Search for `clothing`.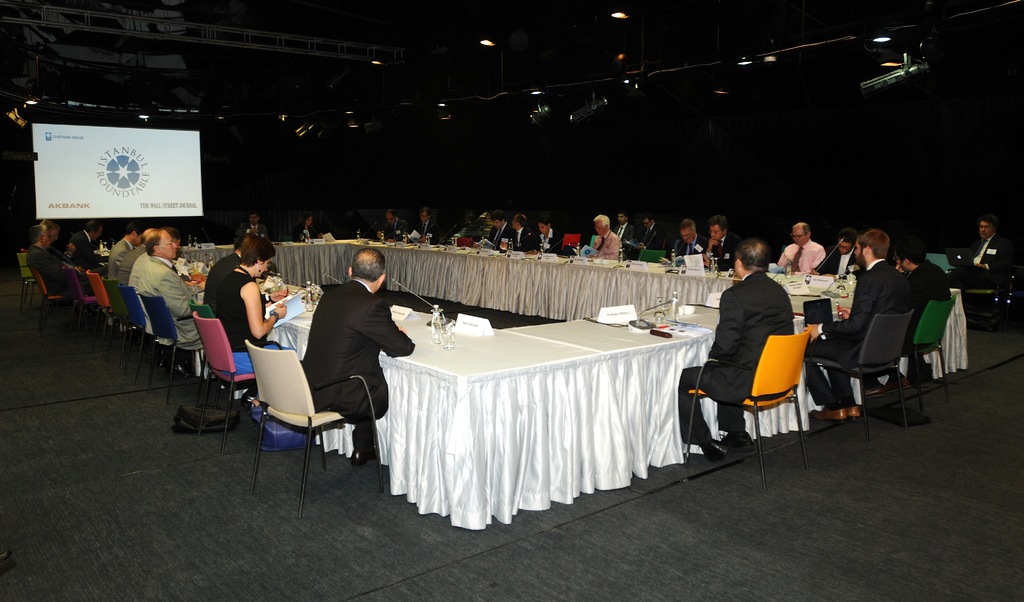
Found at 129:247:150:288.
